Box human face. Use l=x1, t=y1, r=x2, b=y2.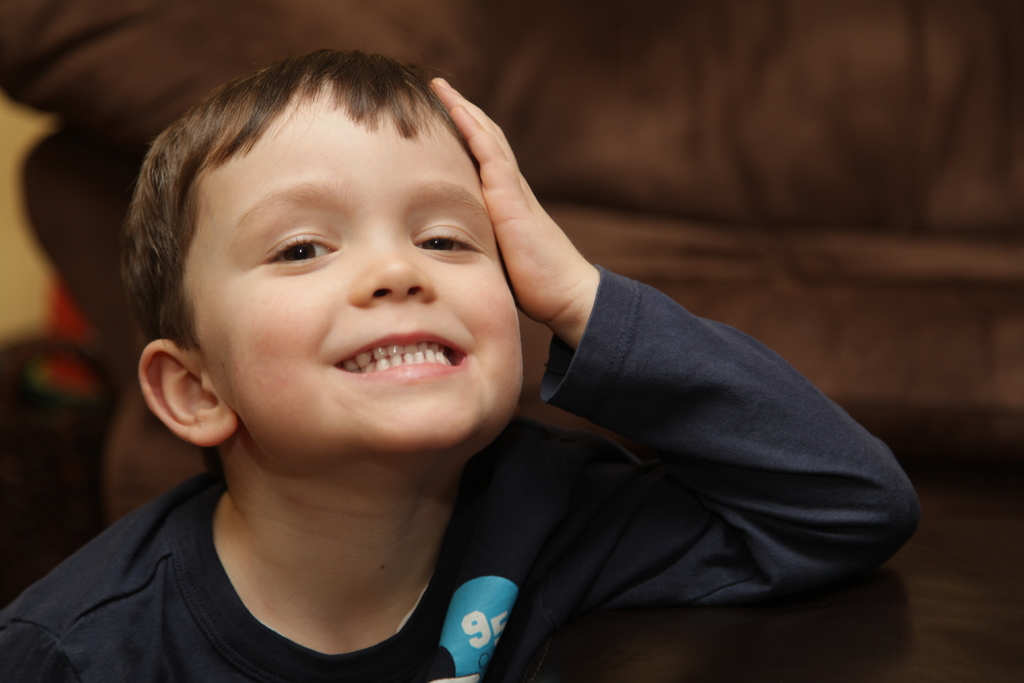
l=186, t=74, r=521, b=433.
